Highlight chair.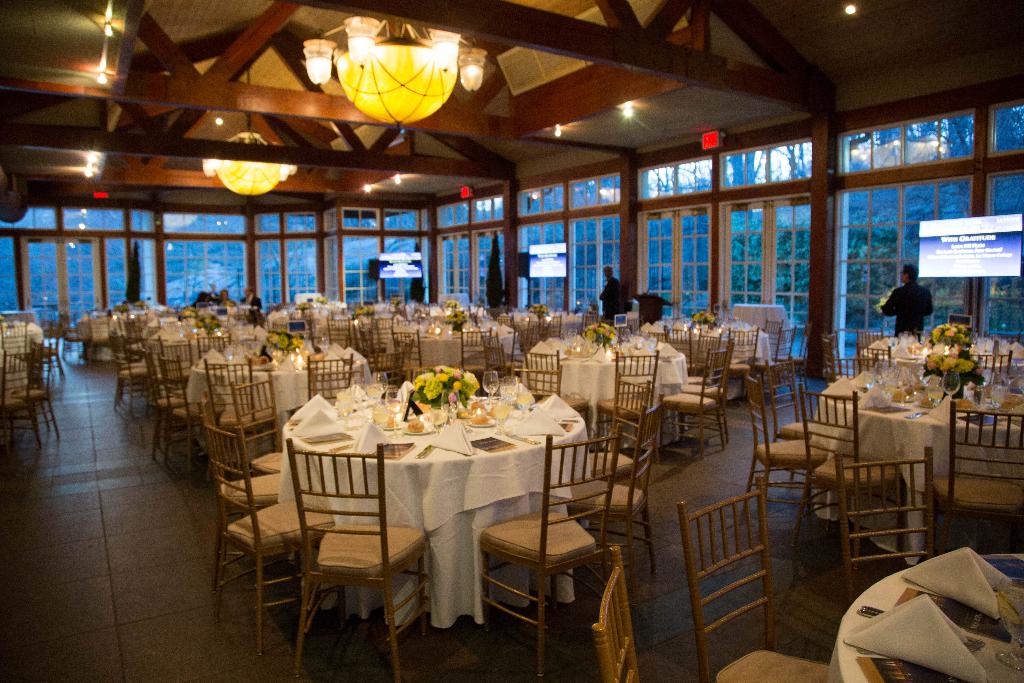
Highlighted region: 0:349:42:449.
